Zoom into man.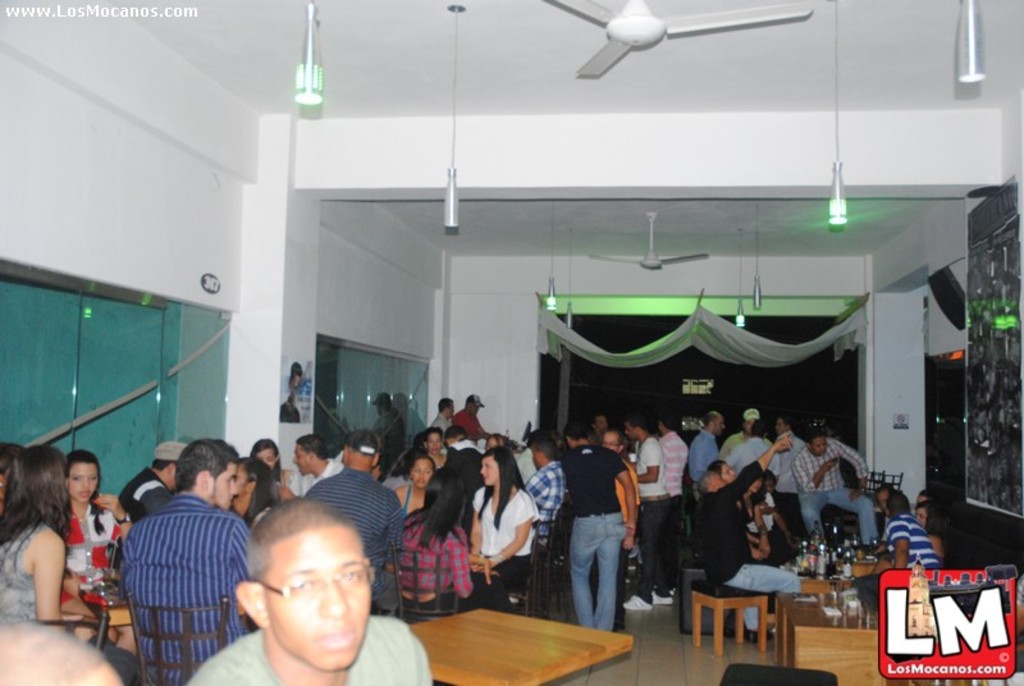
Zoom target: pyautogui.locateOnScreen(142, 440, 253, 680).
